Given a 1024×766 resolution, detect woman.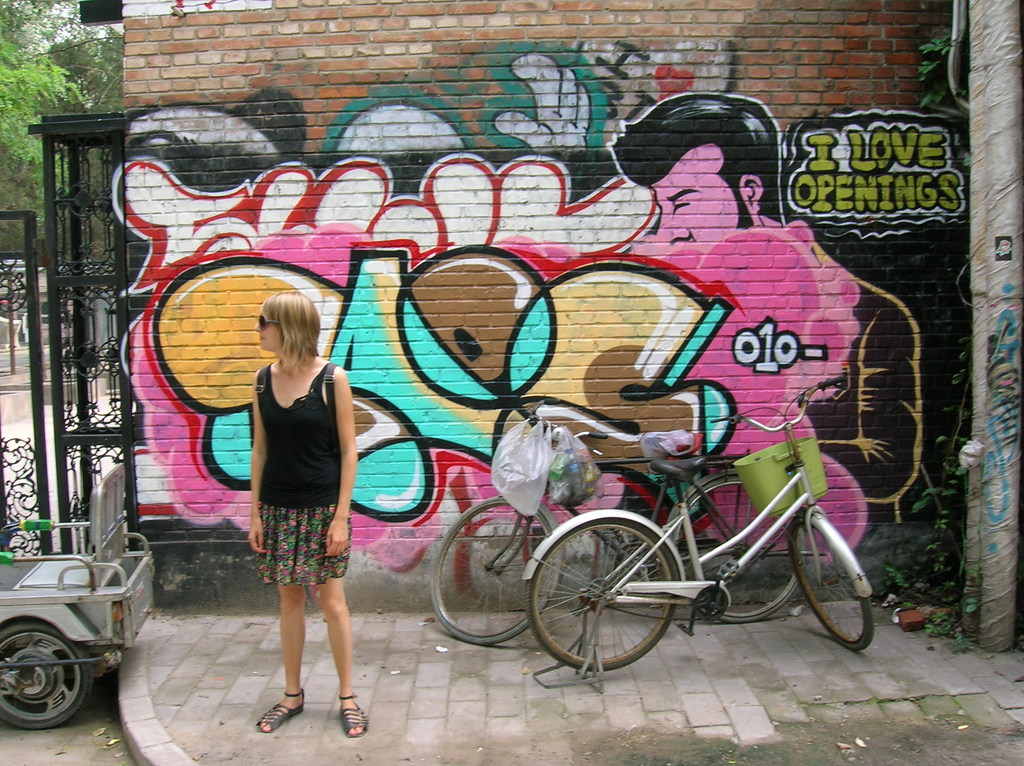
(220, 278, 365, 733).
